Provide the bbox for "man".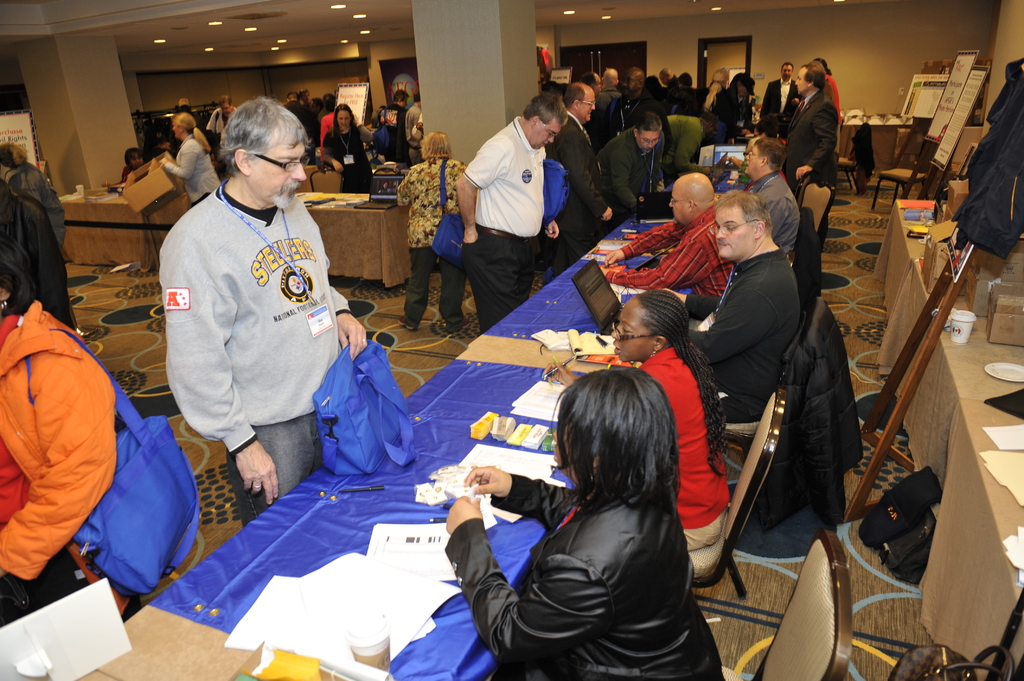
crop(785, 61, 836, 186).
